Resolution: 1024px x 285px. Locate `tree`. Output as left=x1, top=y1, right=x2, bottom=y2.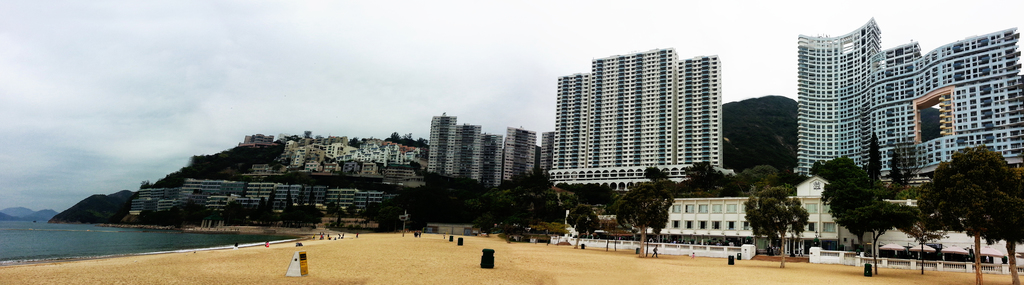
left=614, top=185, right=671, bottom=257.
